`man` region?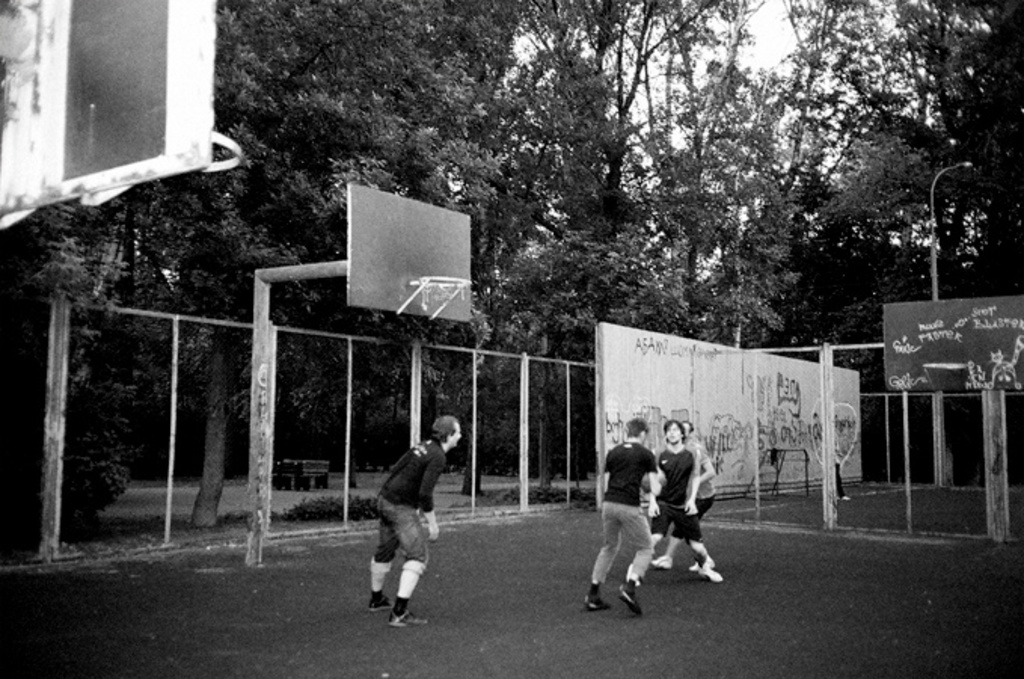
[578, 415, 661, 616]
